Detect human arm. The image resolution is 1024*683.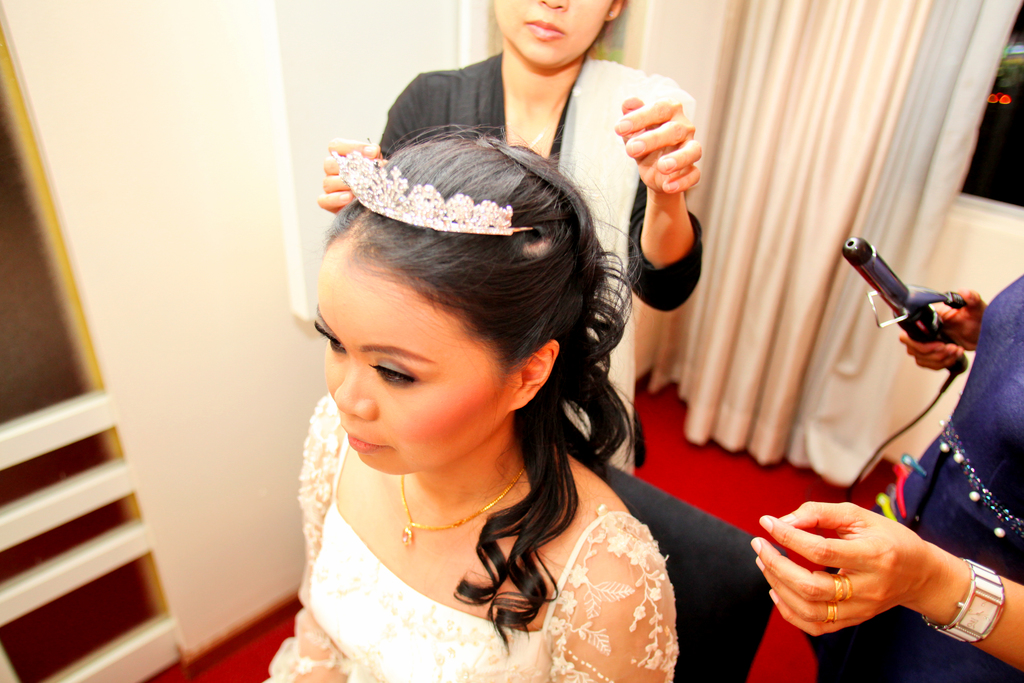
select_region(260, 391, 369, 680).
